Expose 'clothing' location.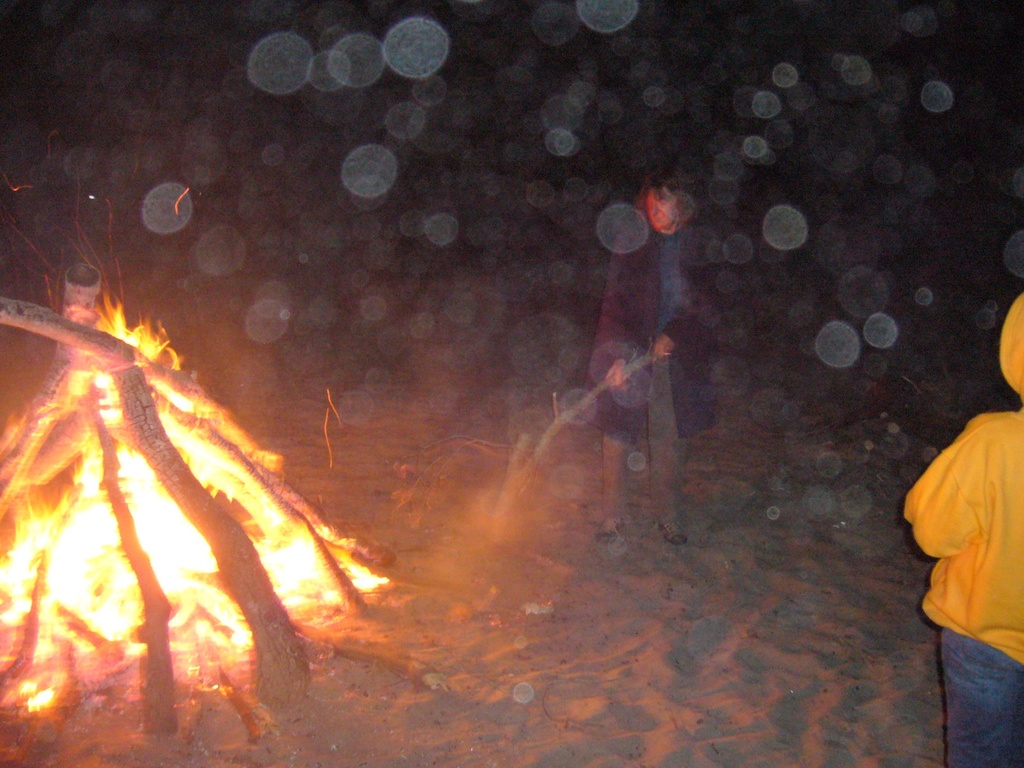
Exposed at BBox(904, 286, 1023, 767).
